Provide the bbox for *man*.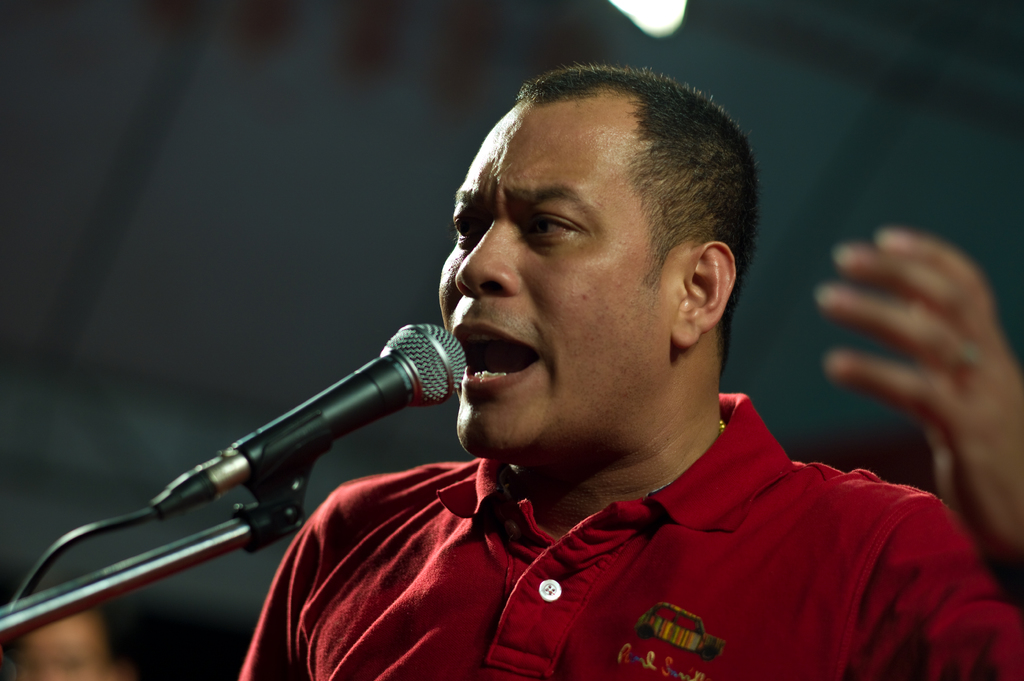
crop(227, 51, 1023, 680).
